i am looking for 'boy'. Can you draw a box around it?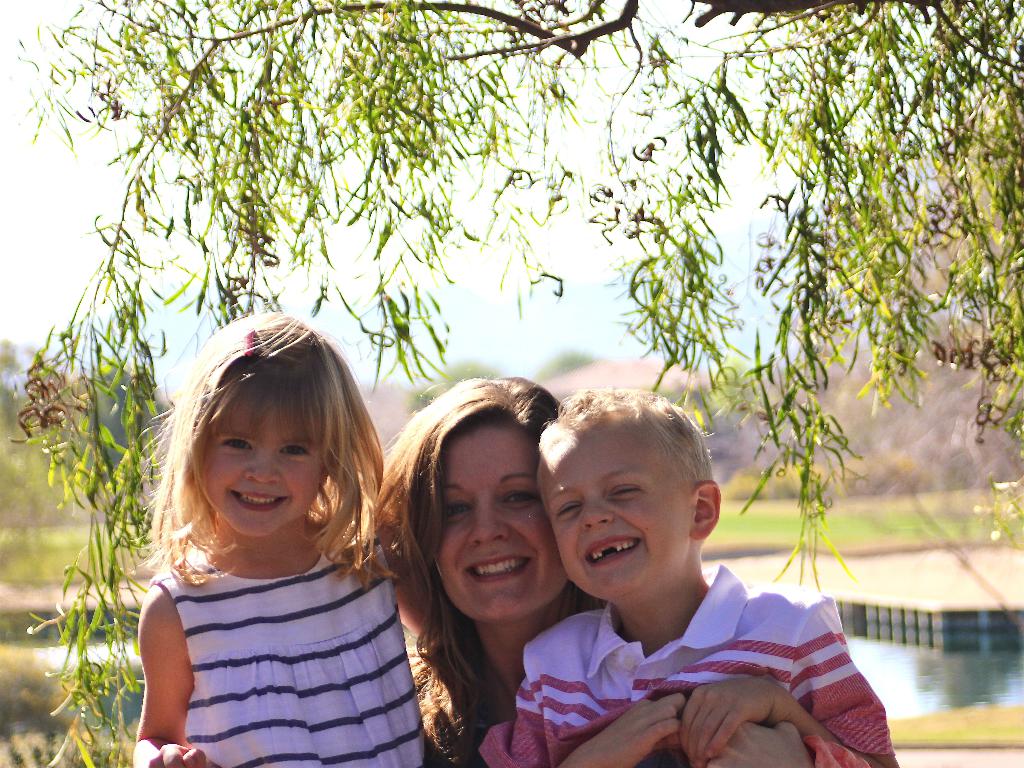
Sure, the bounding box is <region>491, 379, 867, 751</region>.
